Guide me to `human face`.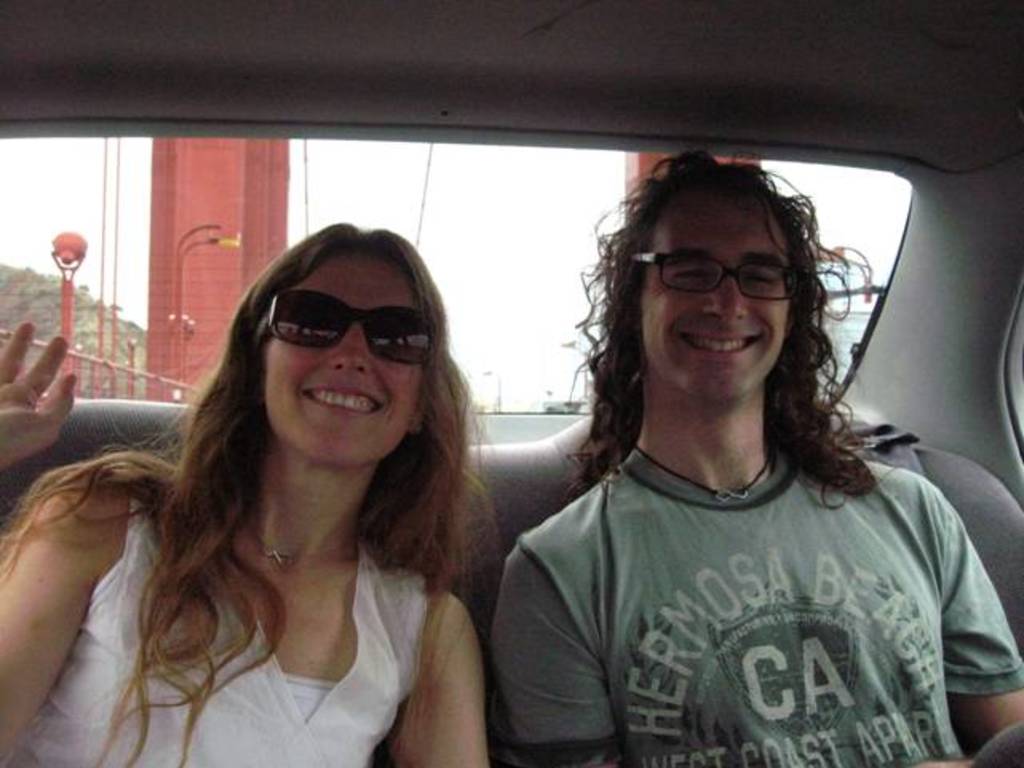
Guidance: 270,259,430,461.
